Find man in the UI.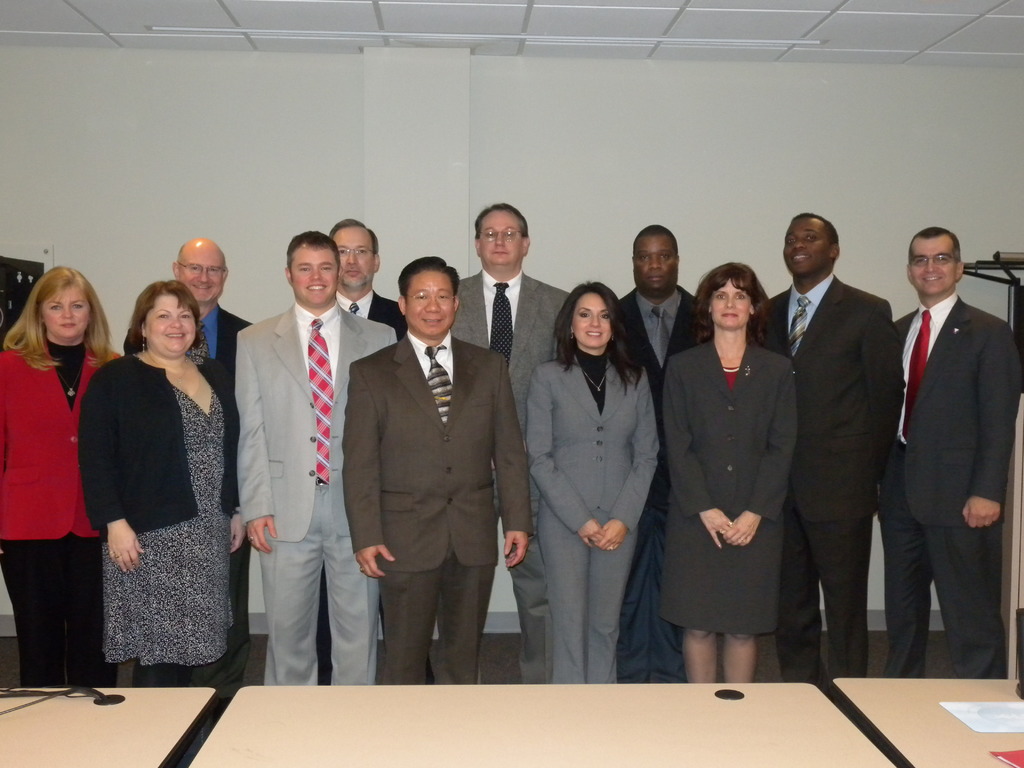
UI element at locate(319, 209, 408, 342).
